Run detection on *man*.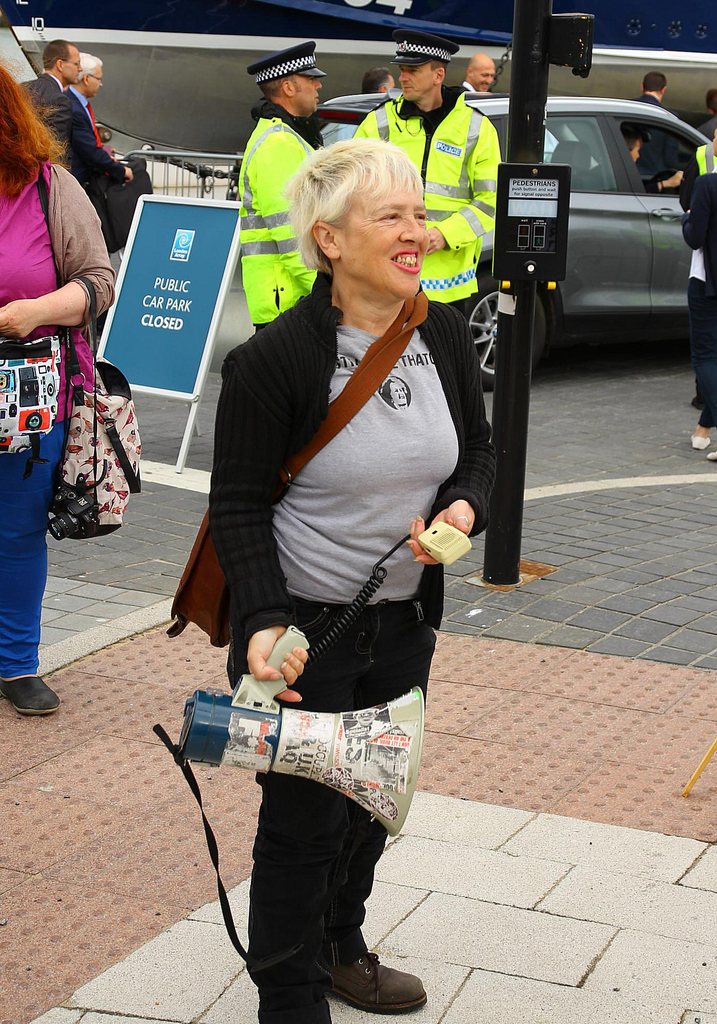
Result: rect(696, 86, 716, 145).
